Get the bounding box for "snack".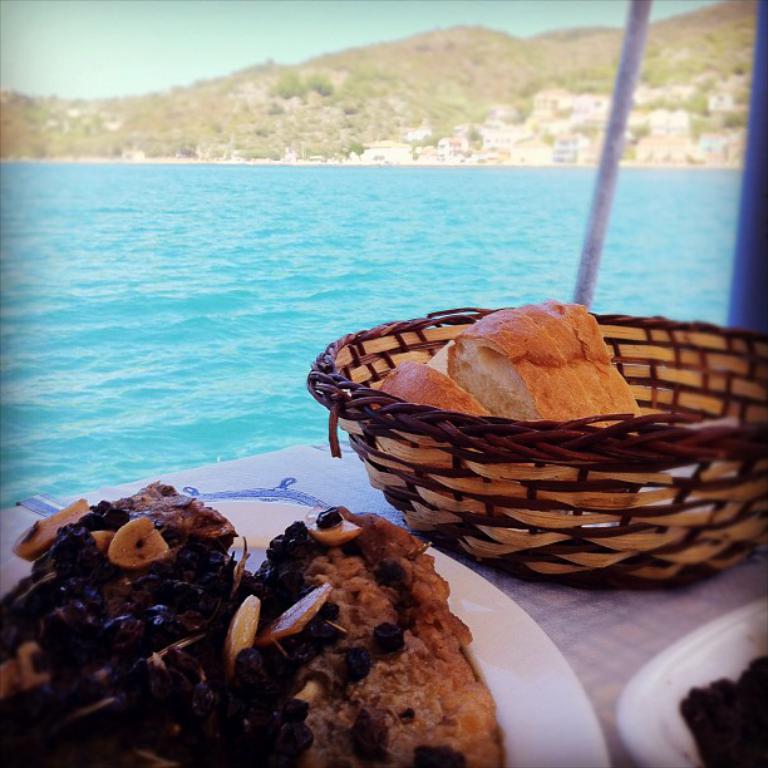
box=[312, 311, 660, 432].
